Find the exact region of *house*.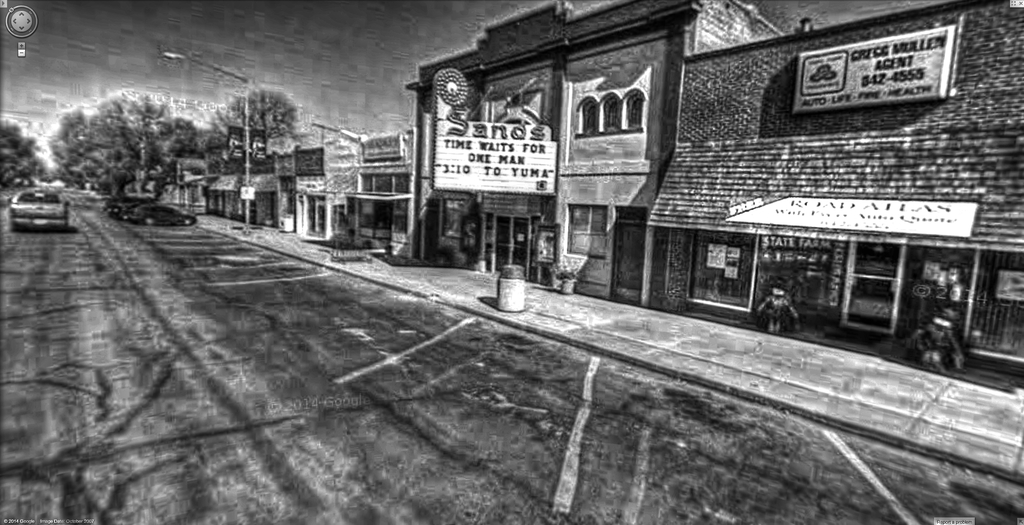
Exact region: detection(790, 22, 948, 364).
